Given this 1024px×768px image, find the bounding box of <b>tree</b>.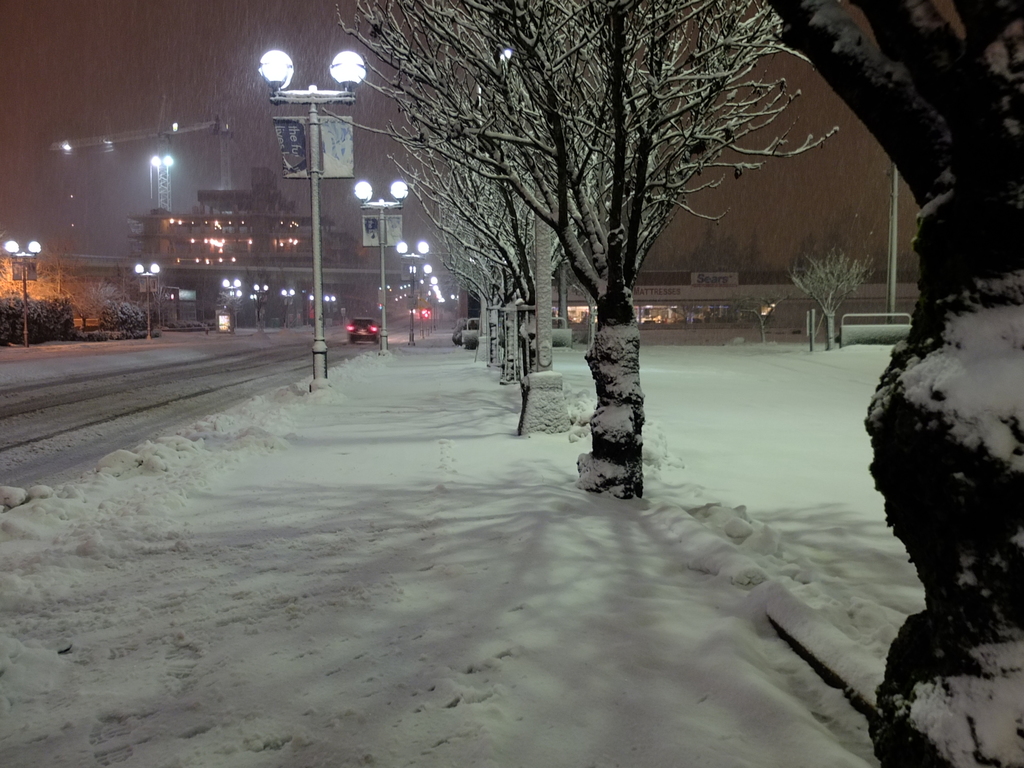
BBox(772, 0, 1023, 767).
